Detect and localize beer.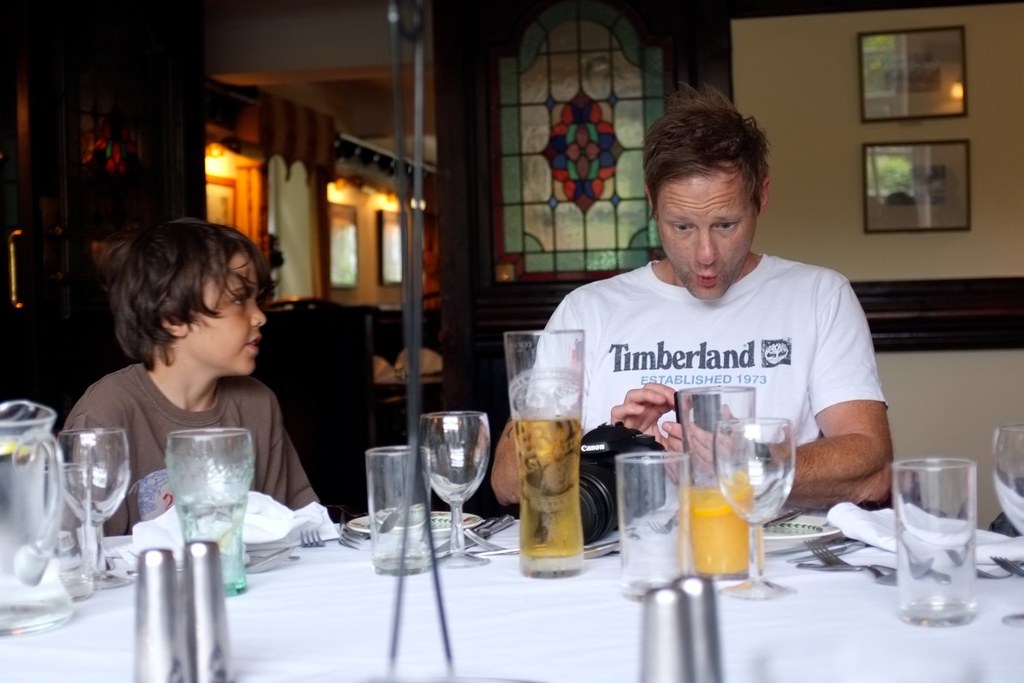
Localized at bbox=(512, 421, 589, 576).
